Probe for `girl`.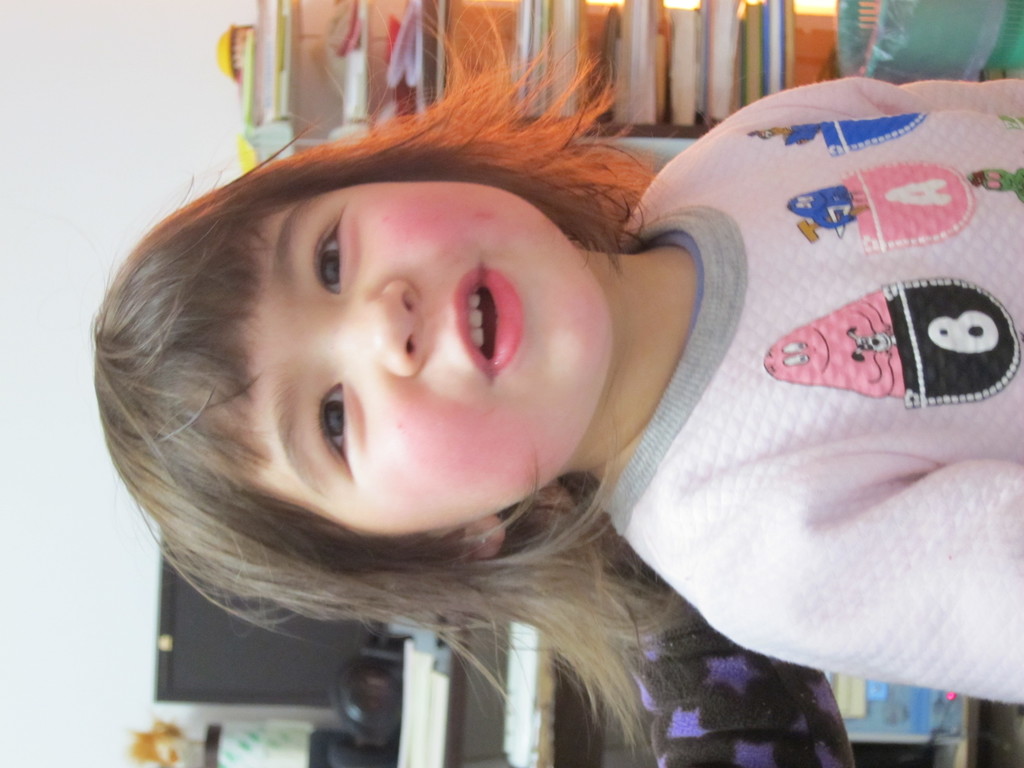
Probe result: [88, 3, 1023, 758].
